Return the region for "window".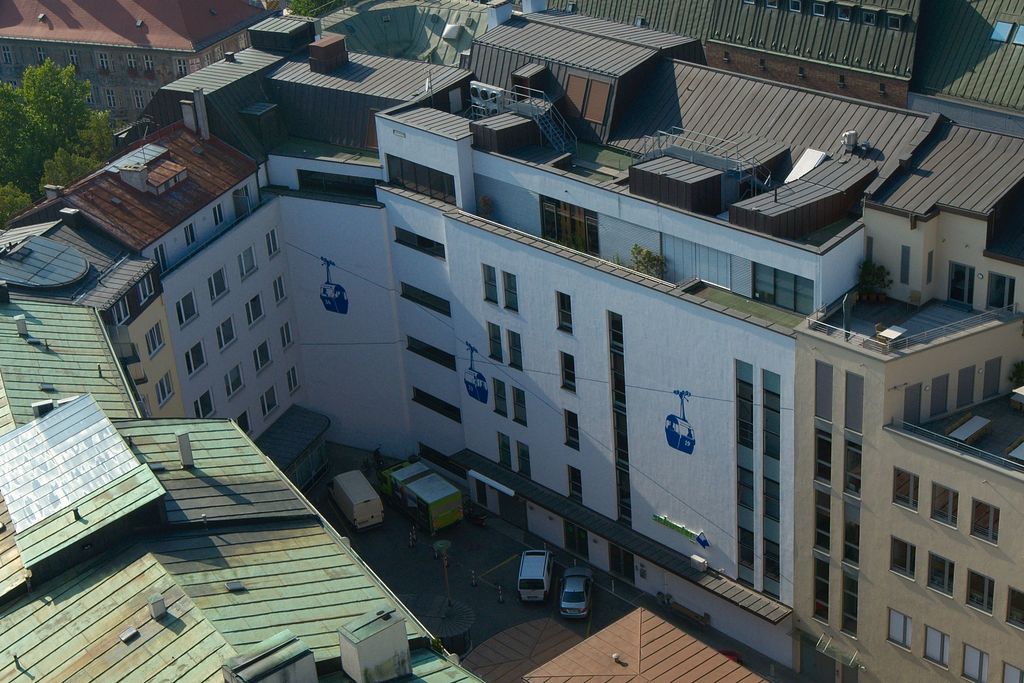
rect(252, 338, 278, 375).
